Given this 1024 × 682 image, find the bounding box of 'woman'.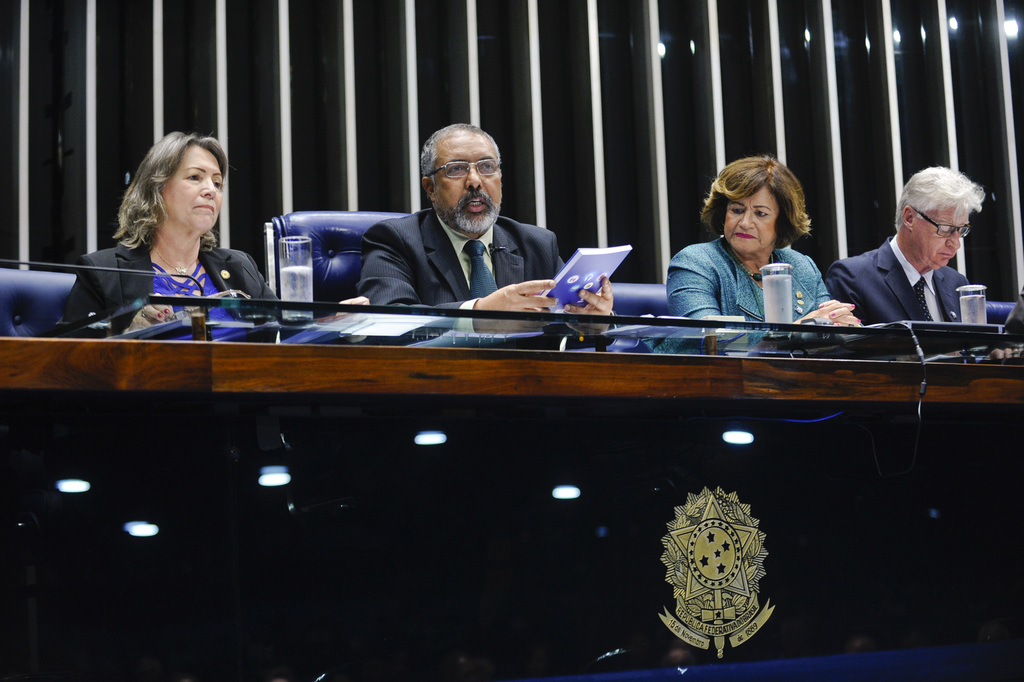
box(87, 127, 264, 329).
